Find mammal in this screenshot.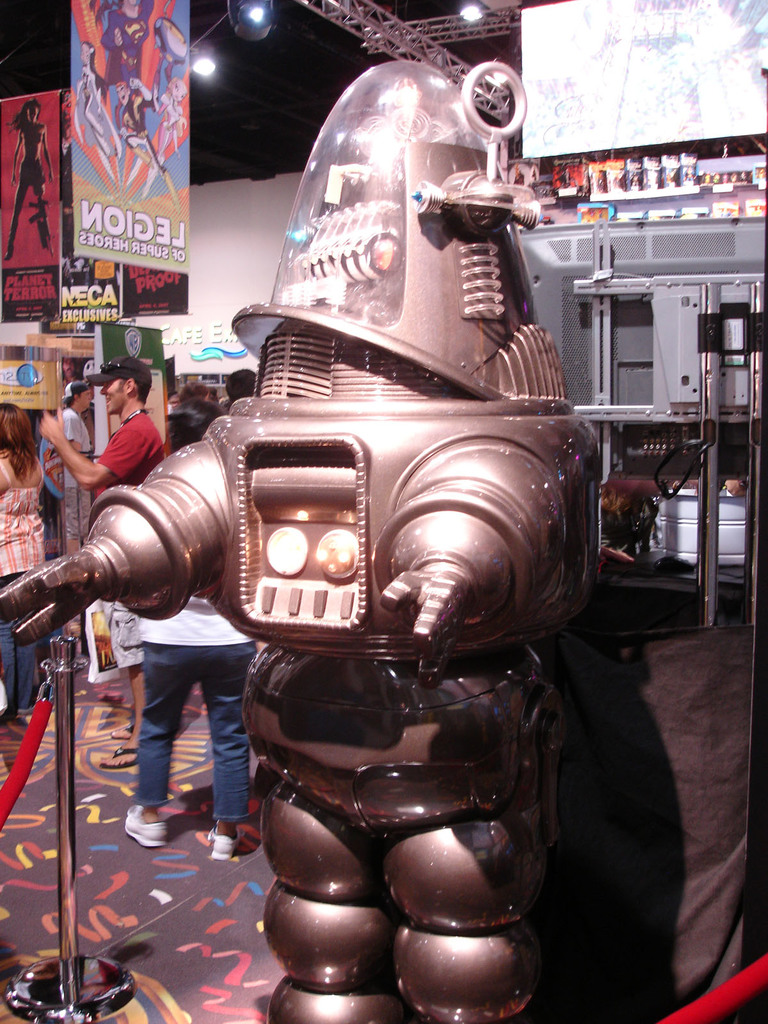
The bounding box for mammal is left=38, top=361, right=166, bottom=784.
